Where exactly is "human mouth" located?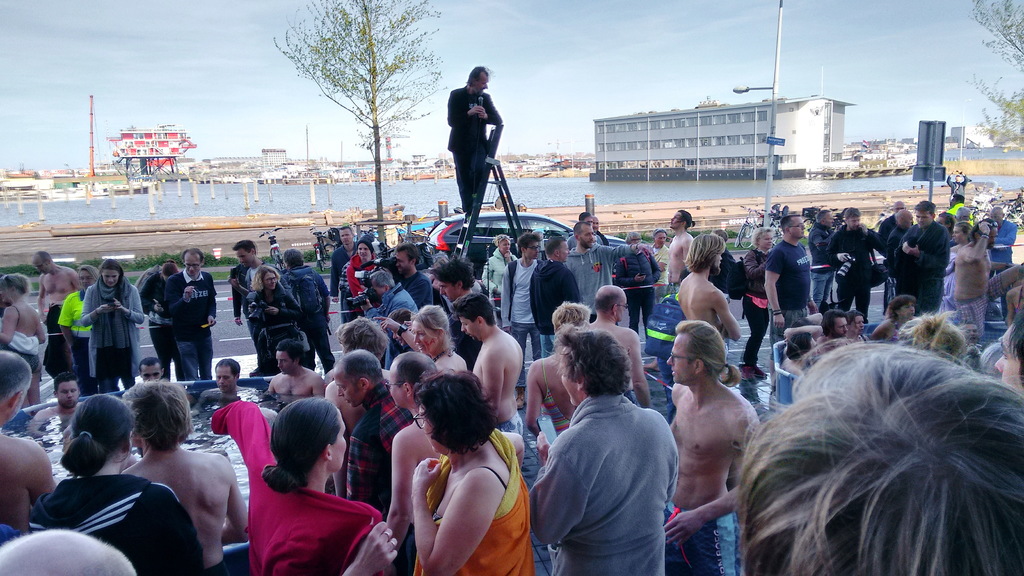
Its bounding box is bbox=(343, 396, 349, 404).
